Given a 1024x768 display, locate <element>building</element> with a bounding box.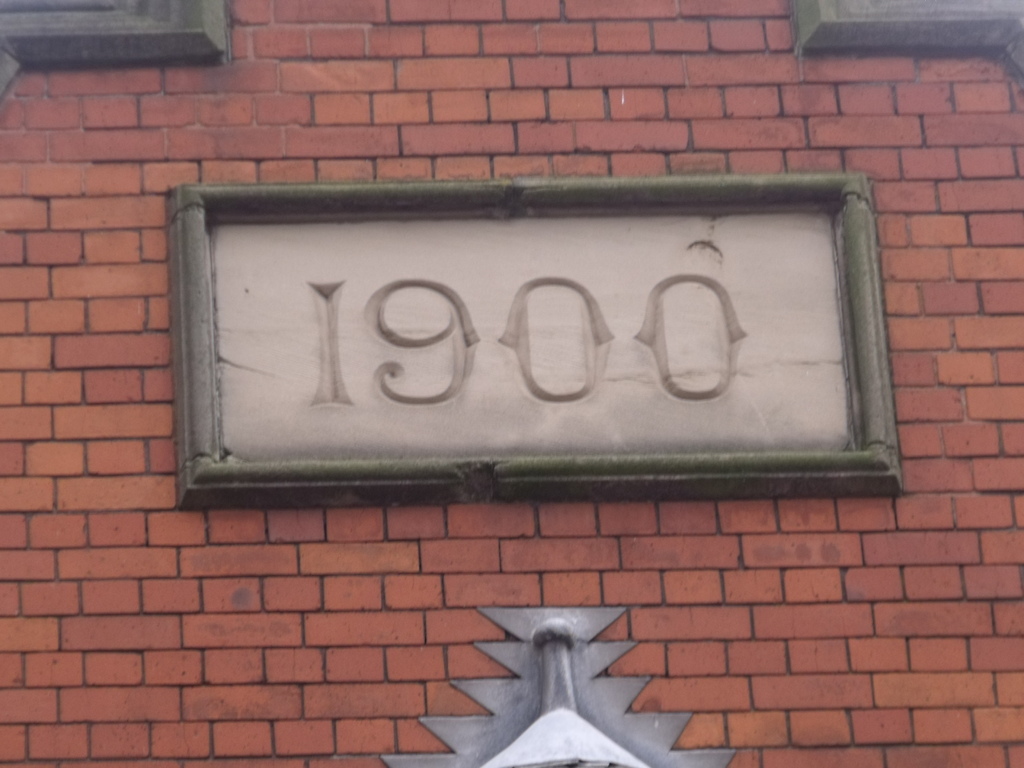
Located: [left=0, top=0, right=1023, bottom=767].
